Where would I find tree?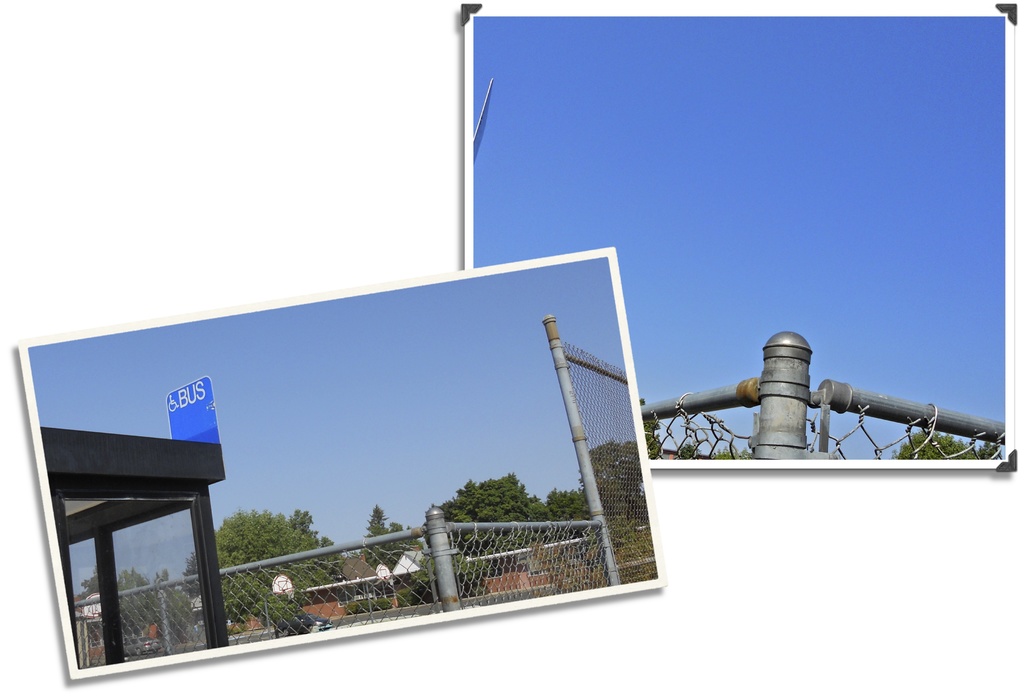
At {"x1": 360, "y1": 507, "x2": 419, "y2": 567}.
